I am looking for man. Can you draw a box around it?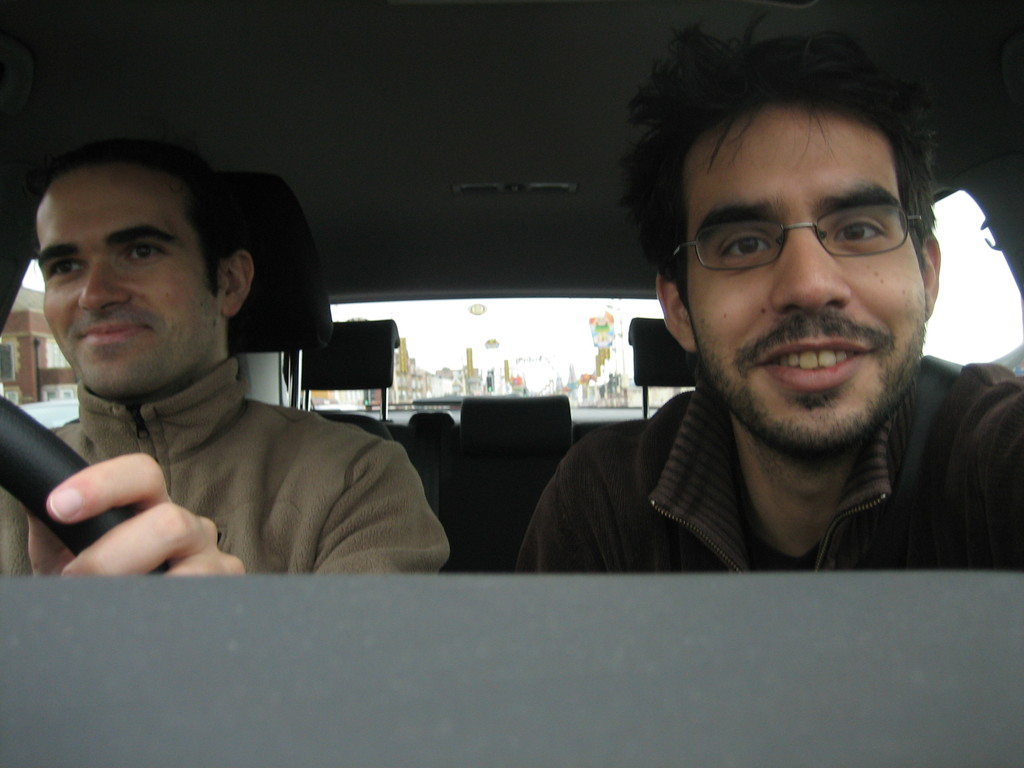
Sure, the bounding box is locate(0, 124, 452, 582).
